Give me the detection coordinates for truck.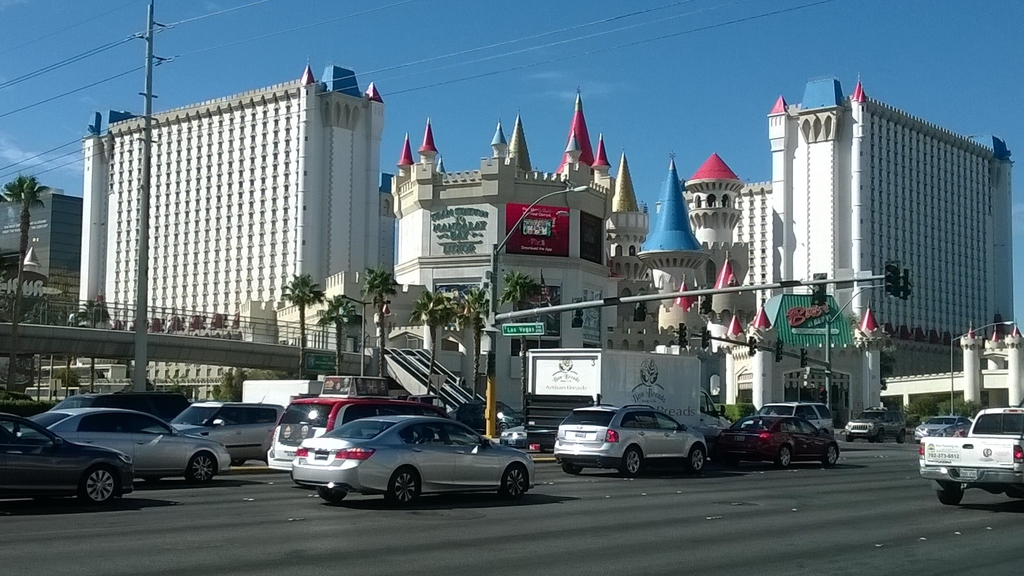
box(919, 410, 1018, 497).
